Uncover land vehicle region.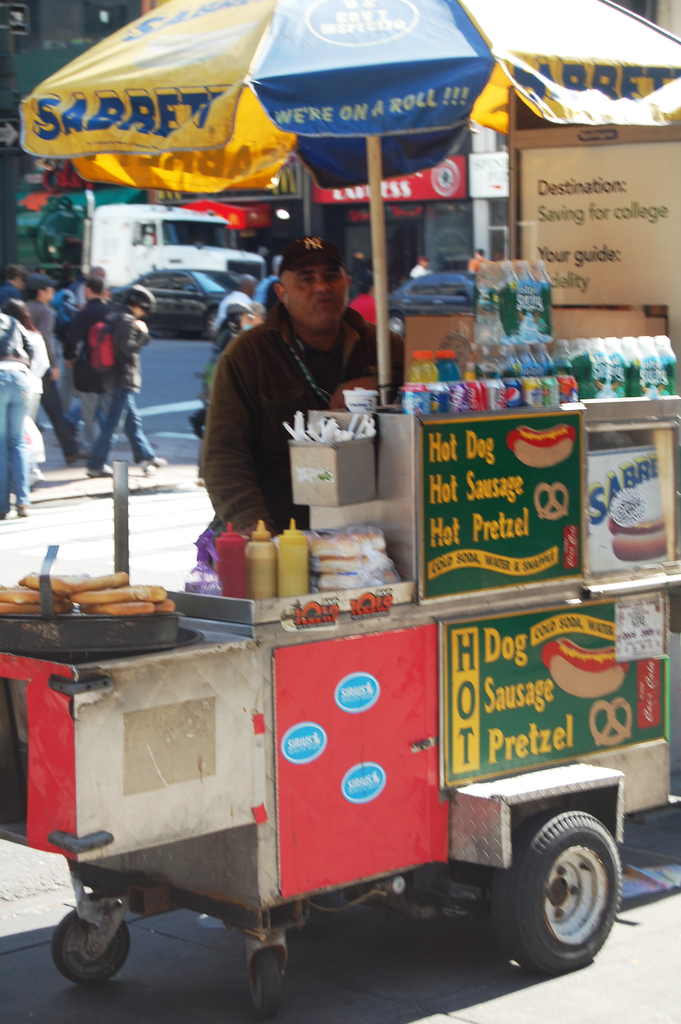
Uncovered: <box>88,204,267,309</box>.
